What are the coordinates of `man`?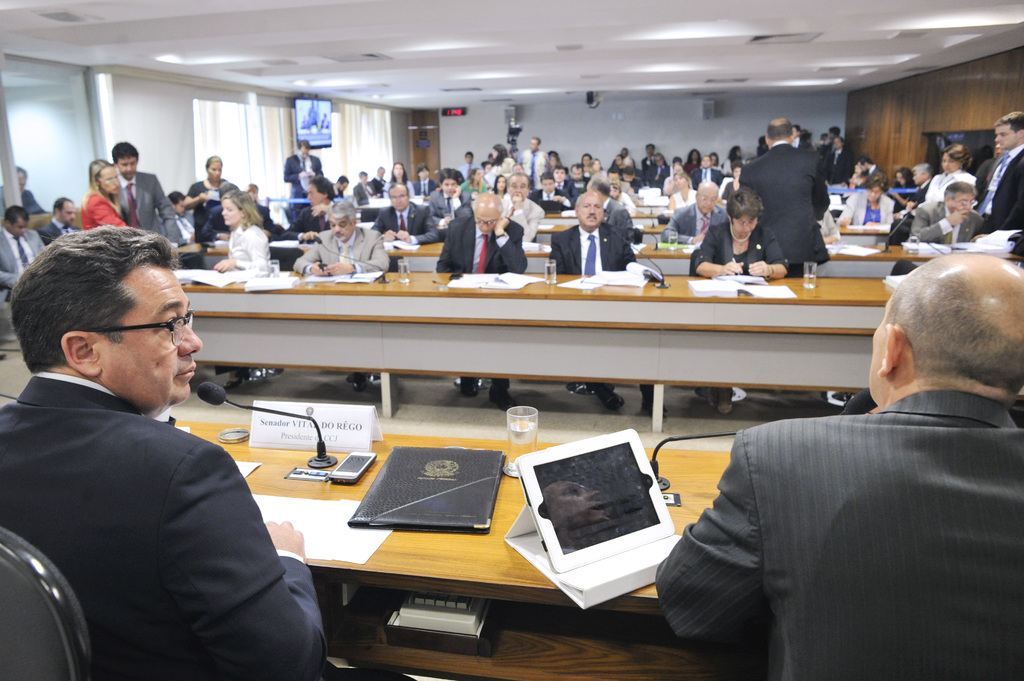
{"x1": 518, "y1": 132, "x2": 545, "y2": 188}.
